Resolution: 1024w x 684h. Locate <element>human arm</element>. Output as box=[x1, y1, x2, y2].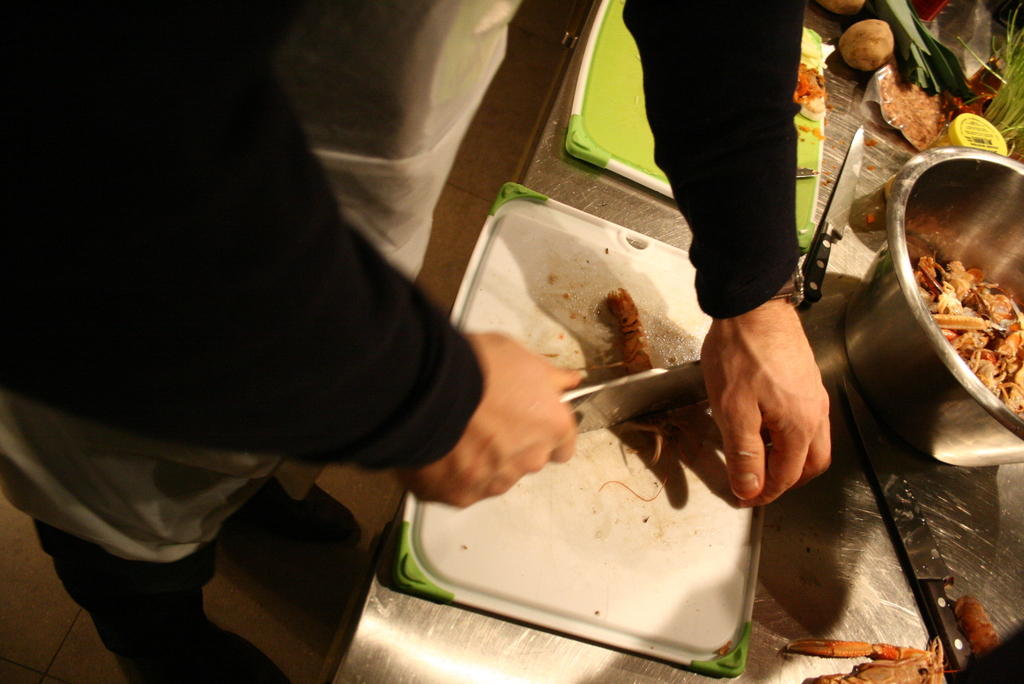
box=[617, 0, 832, 510].
